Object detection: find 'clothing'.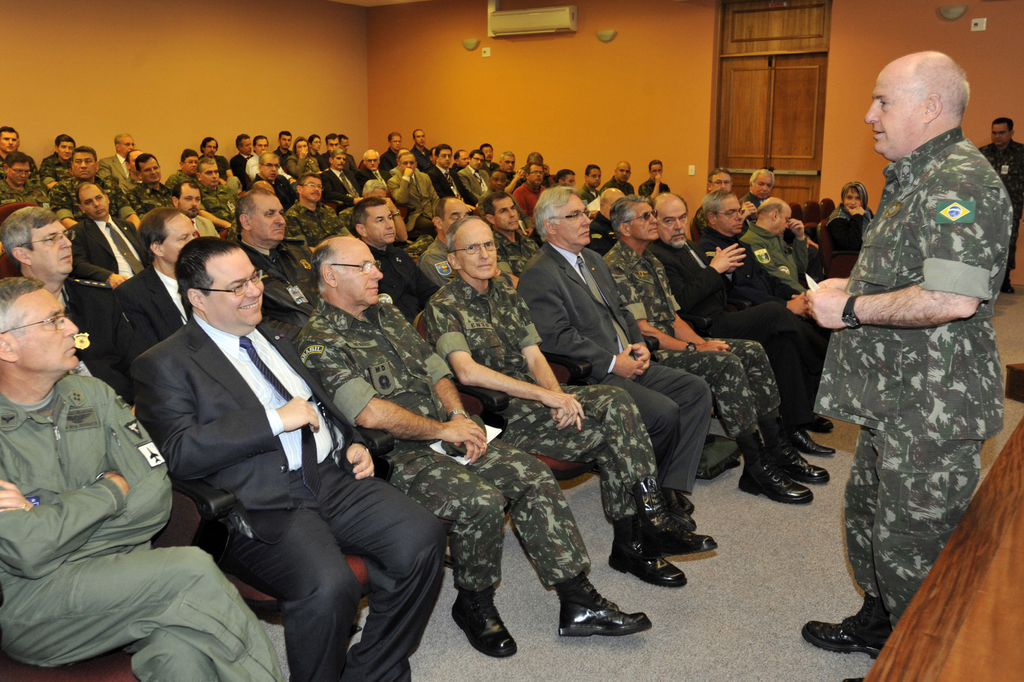
{"left": 506, "top": 181, "right": 547, "bottom": 227}.
